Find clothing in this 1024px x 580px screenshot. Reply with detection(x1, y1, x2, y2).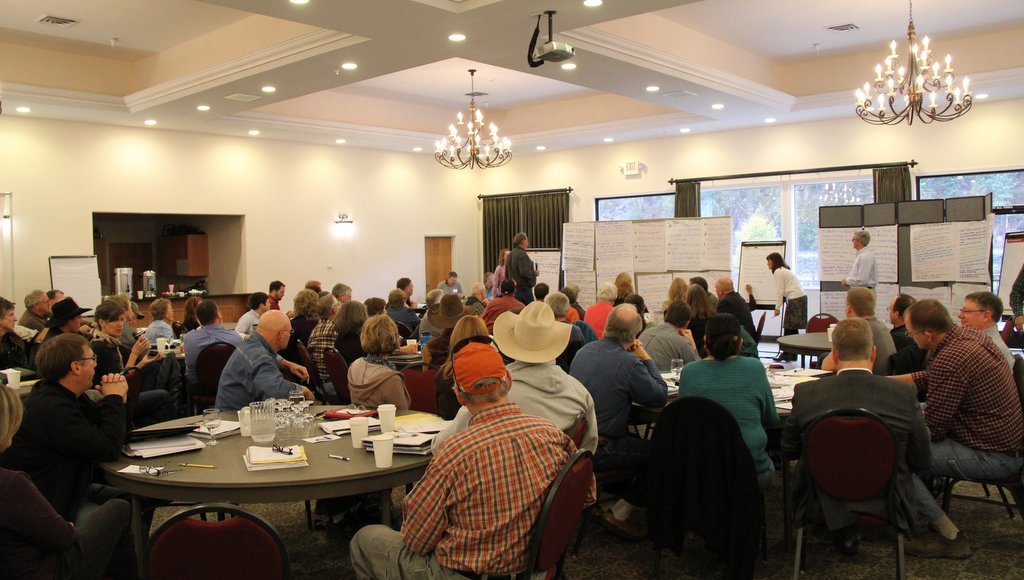
detection(774, 264, 807, 355).
